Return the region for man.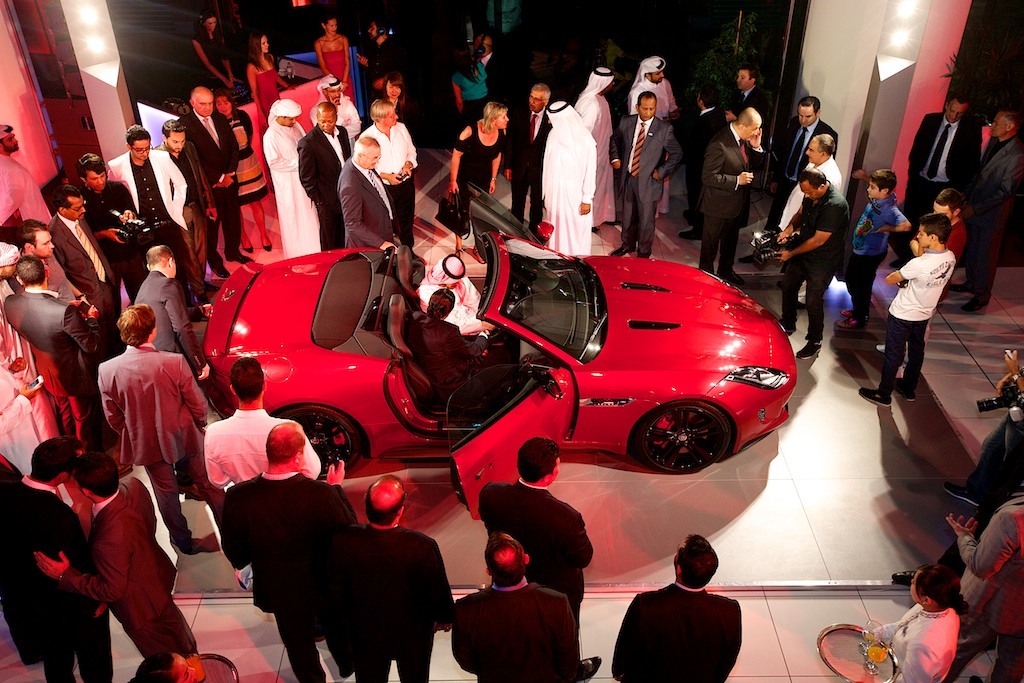
(337,135,398,251).
